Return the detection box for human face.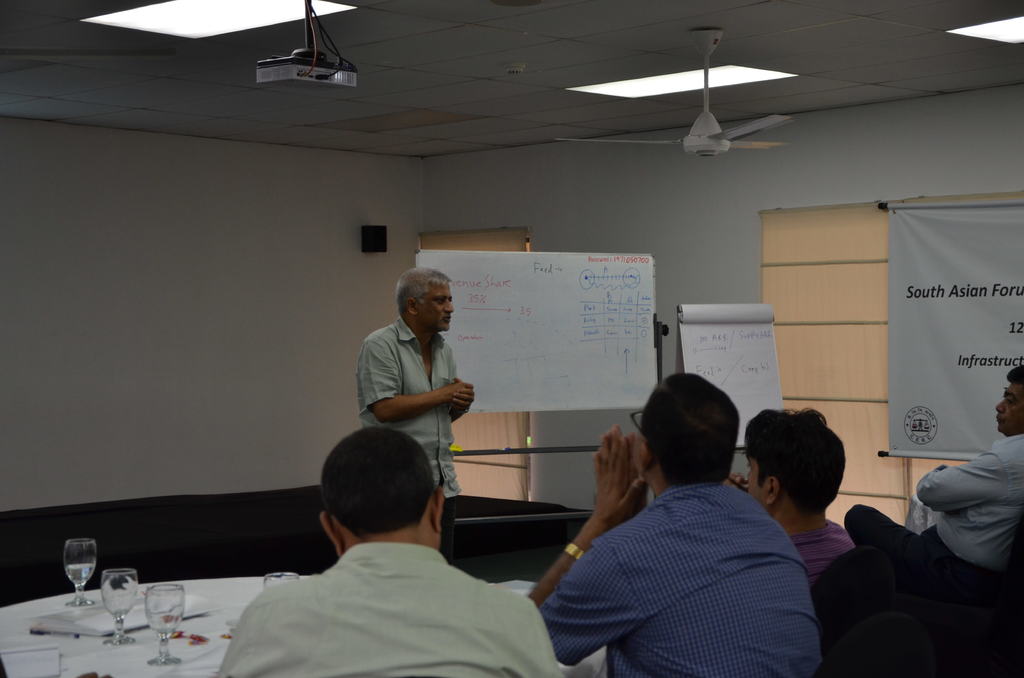
422,285,452,330.
